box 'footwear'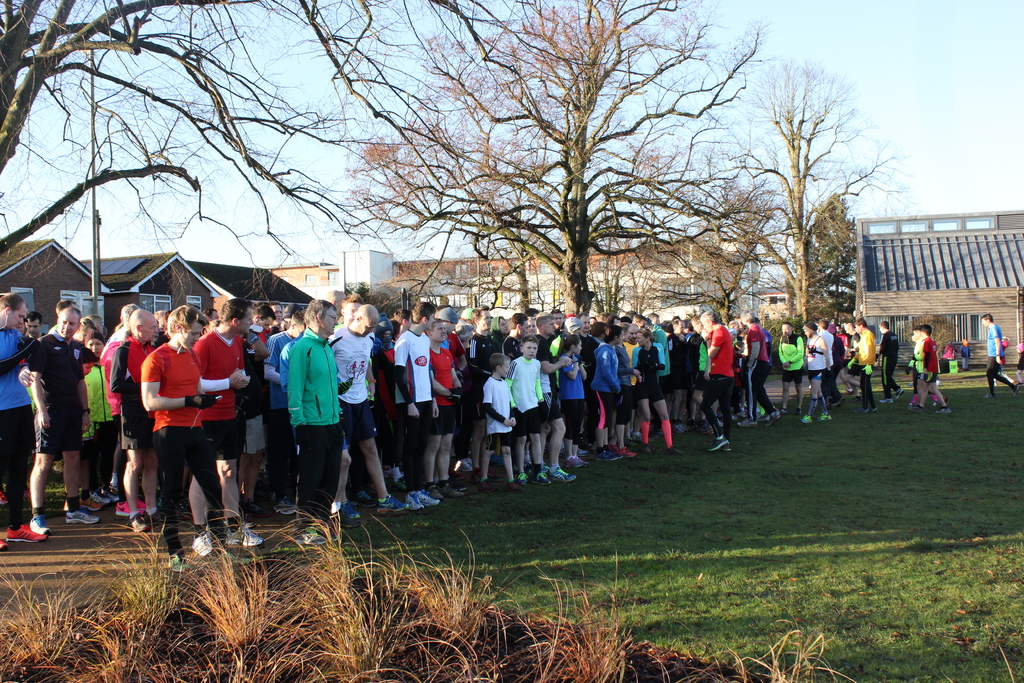
left=340, top=501, right=360, bottom=529
